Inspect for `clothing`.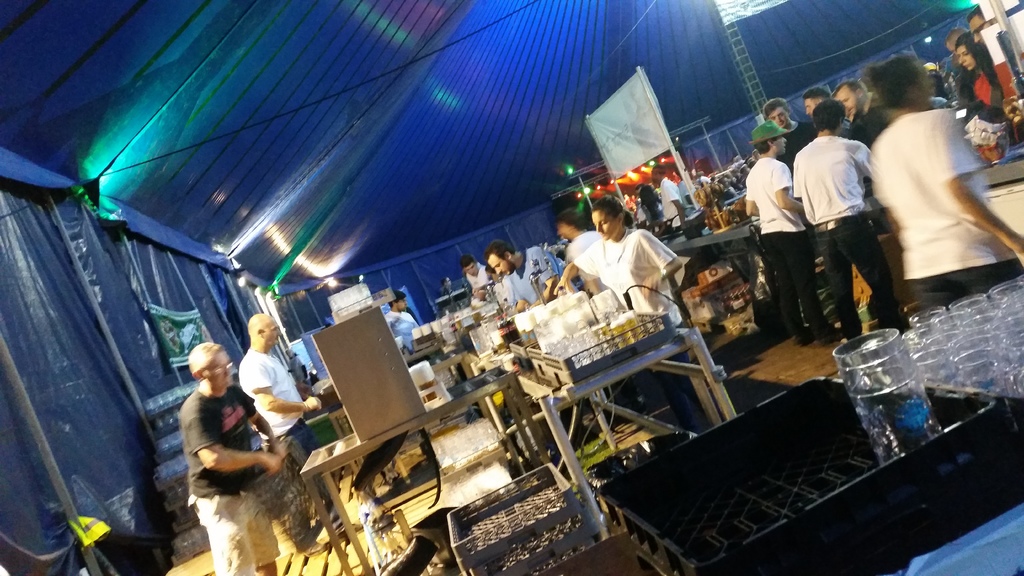
Inspection: bbox=(192, 492, 280, 575).
